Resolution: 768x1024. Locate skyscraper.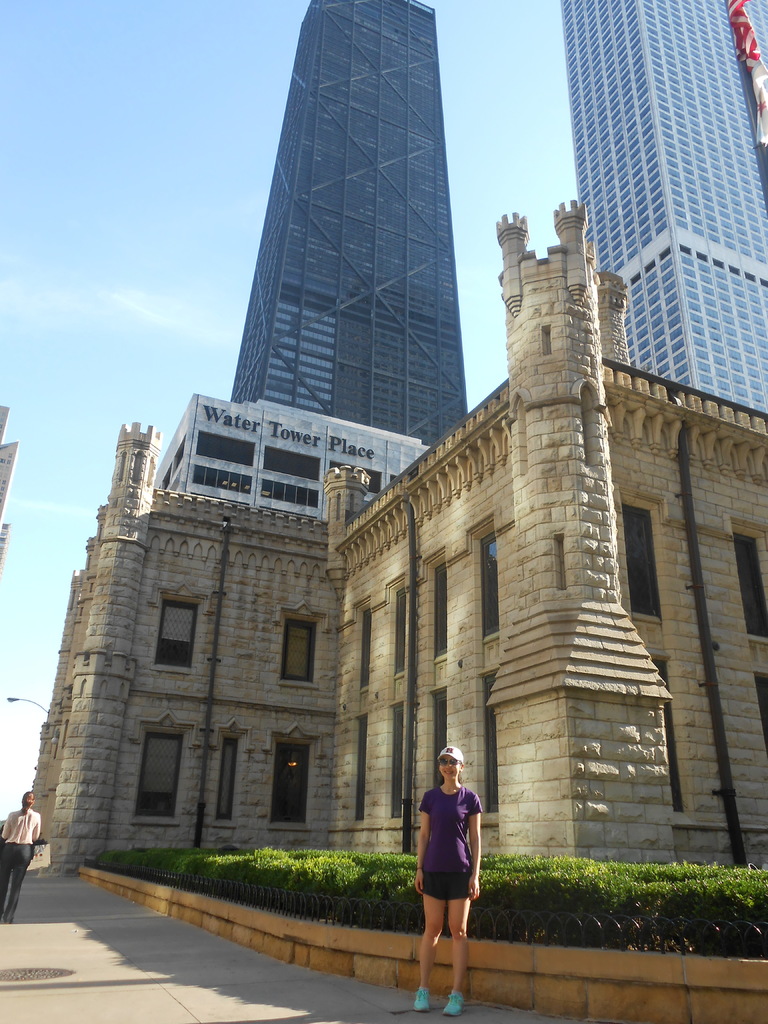
x1=175 y1=0 x2=522 y2=489.
